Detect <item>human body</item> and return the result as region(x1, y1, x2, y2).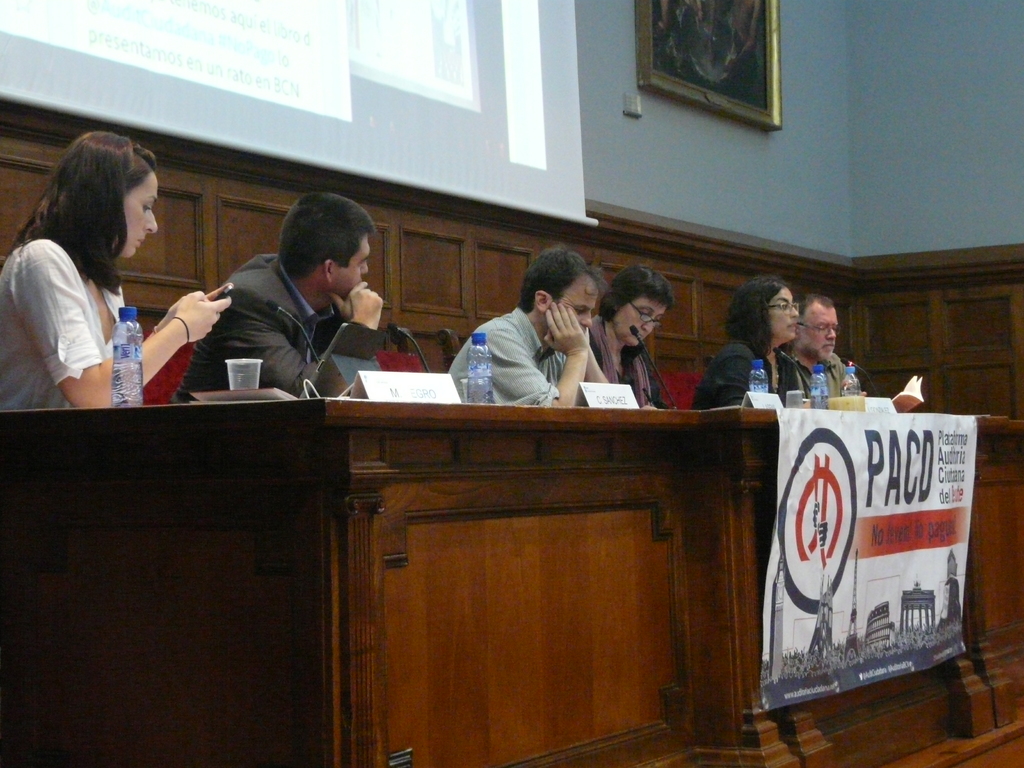
region(13, 156, 246, 438).
